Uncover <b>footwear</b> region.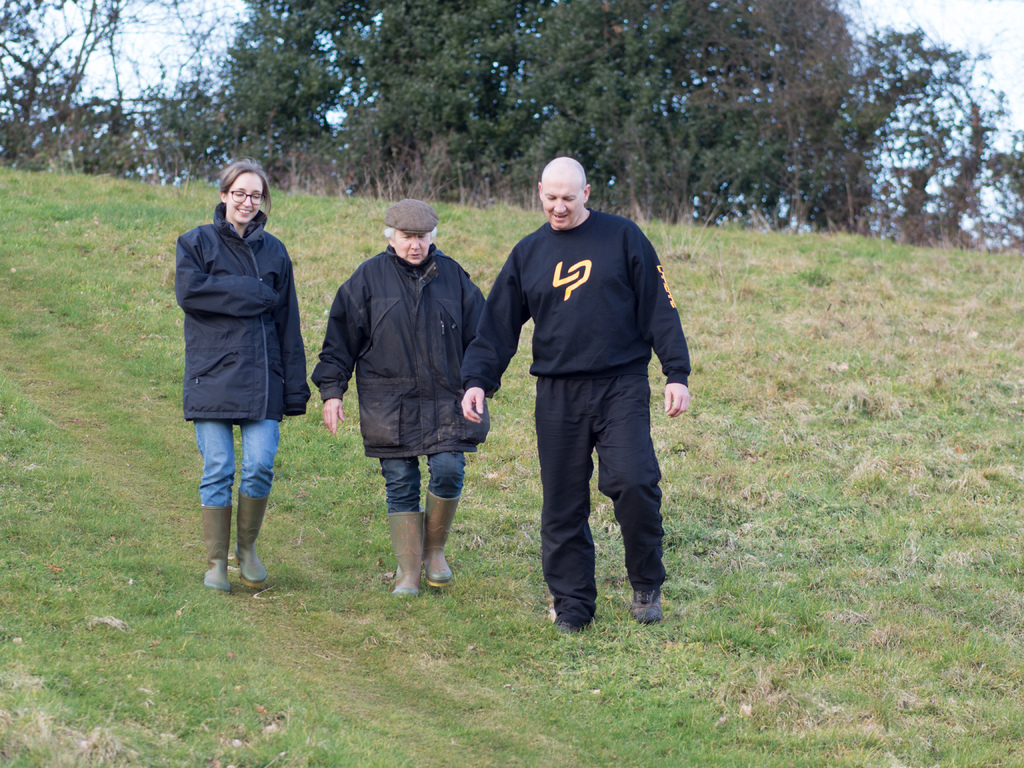
Uncovered: detection(239, 492, 274, 583).
